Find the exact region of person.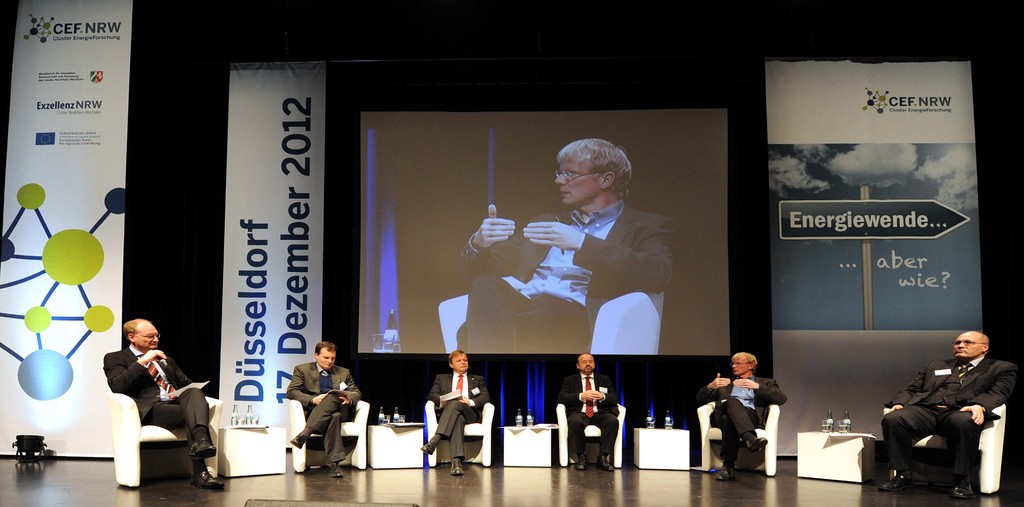
Exact region: (x1=881, y1=331, x2=1018, y2=500).
